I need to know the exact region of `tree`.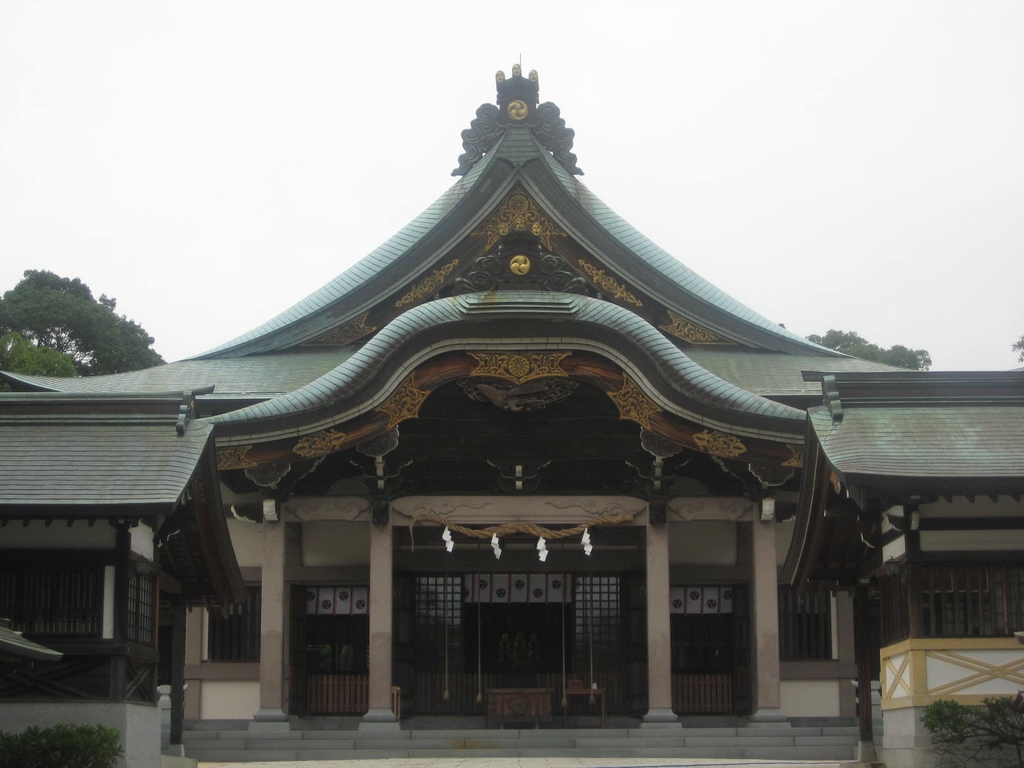
Region: 3:257:137:386.
